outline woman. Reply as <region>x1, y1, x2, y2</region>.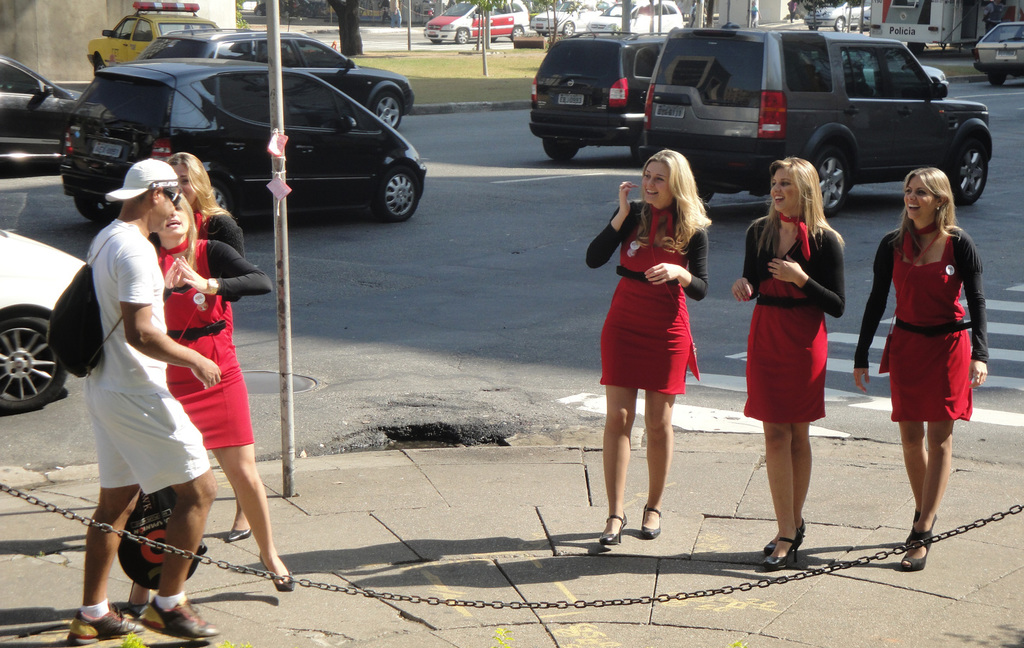
<region>601, 141, 717, 526</region>.
